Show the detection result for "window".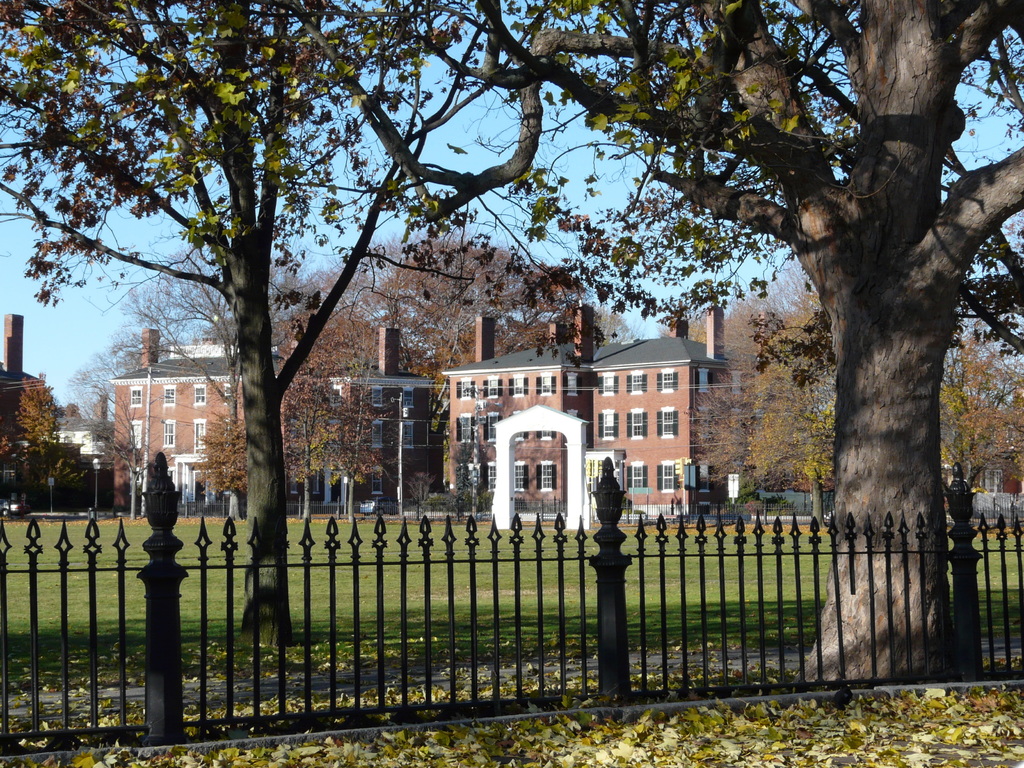
369:422:382:445.
